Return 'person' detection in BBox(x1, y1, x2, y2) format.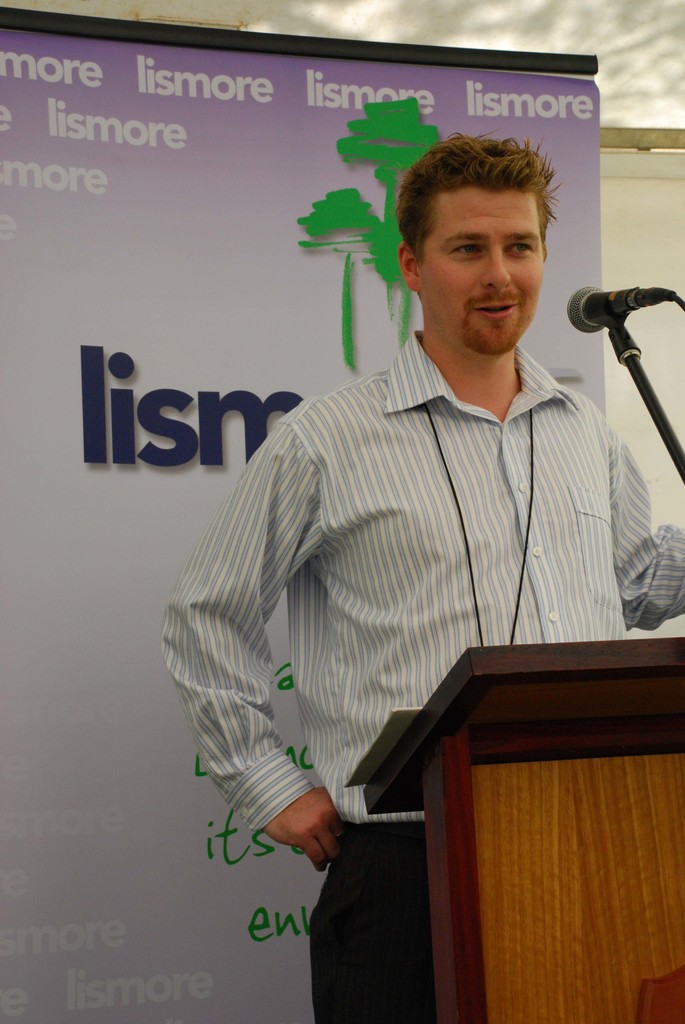
BBox(156, 132, 684, 1023).
